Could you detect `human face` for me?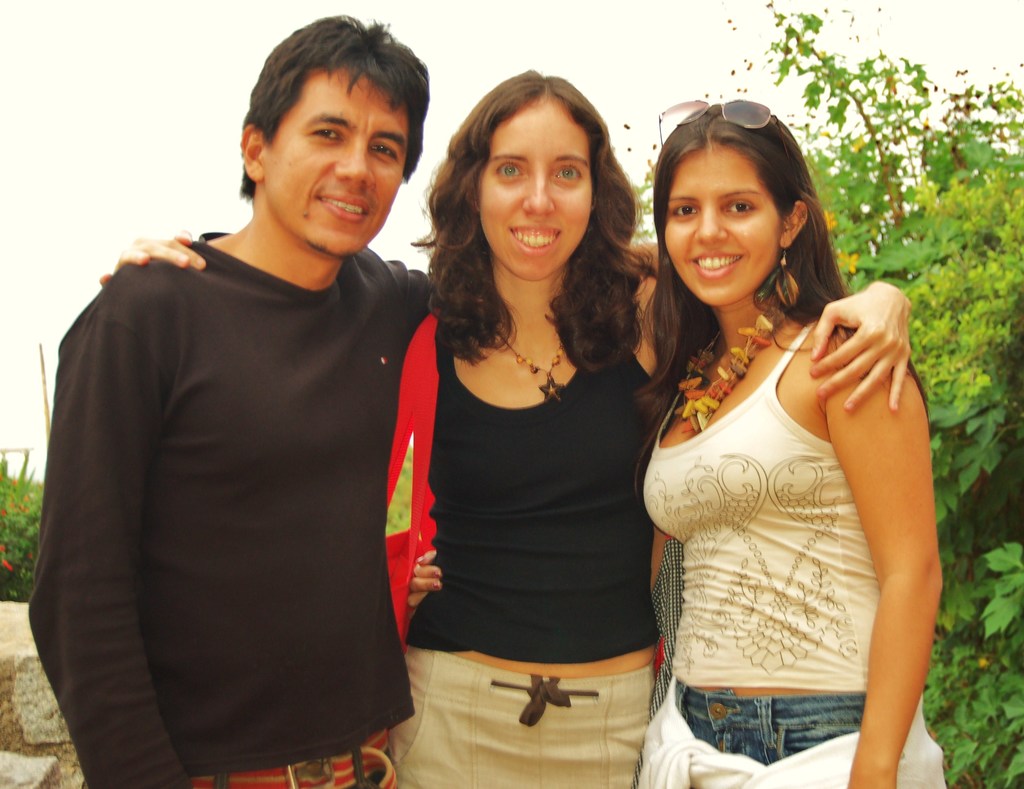
Detection result: crop(260, 67, 404, 252).
